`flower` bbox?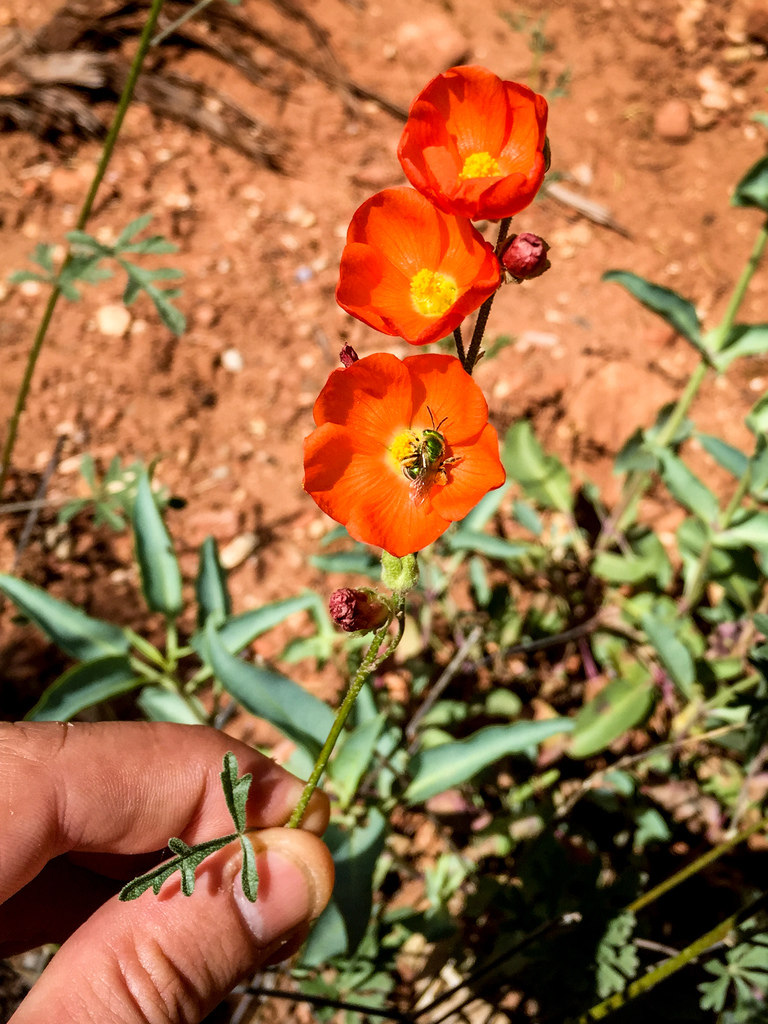
331/184/506/344
